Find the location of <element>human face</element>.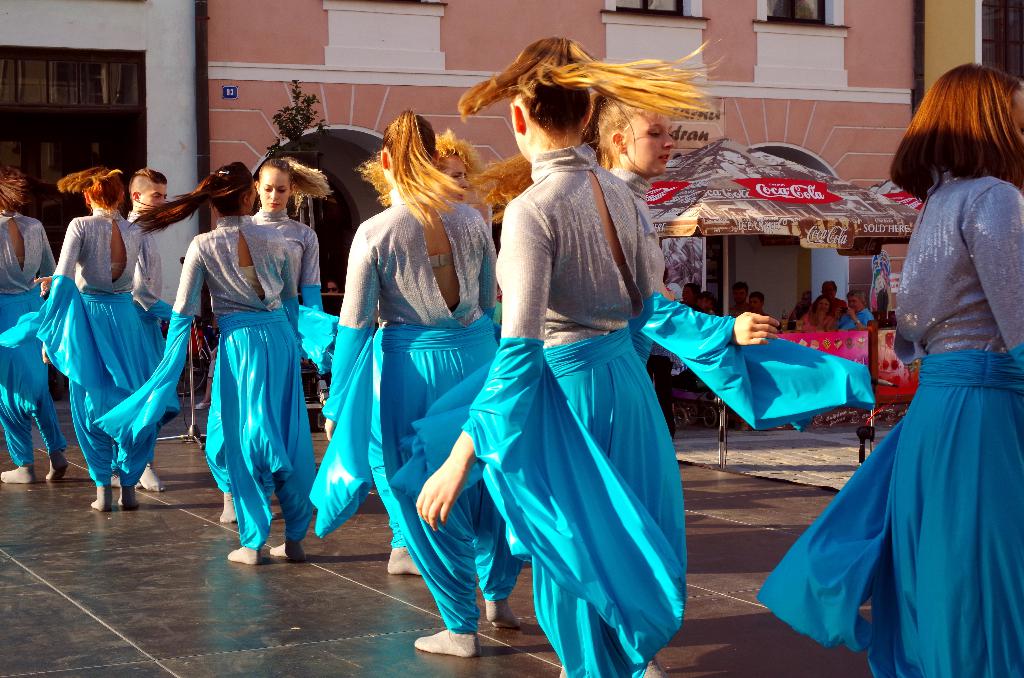
Location: 748,295,762,312.
